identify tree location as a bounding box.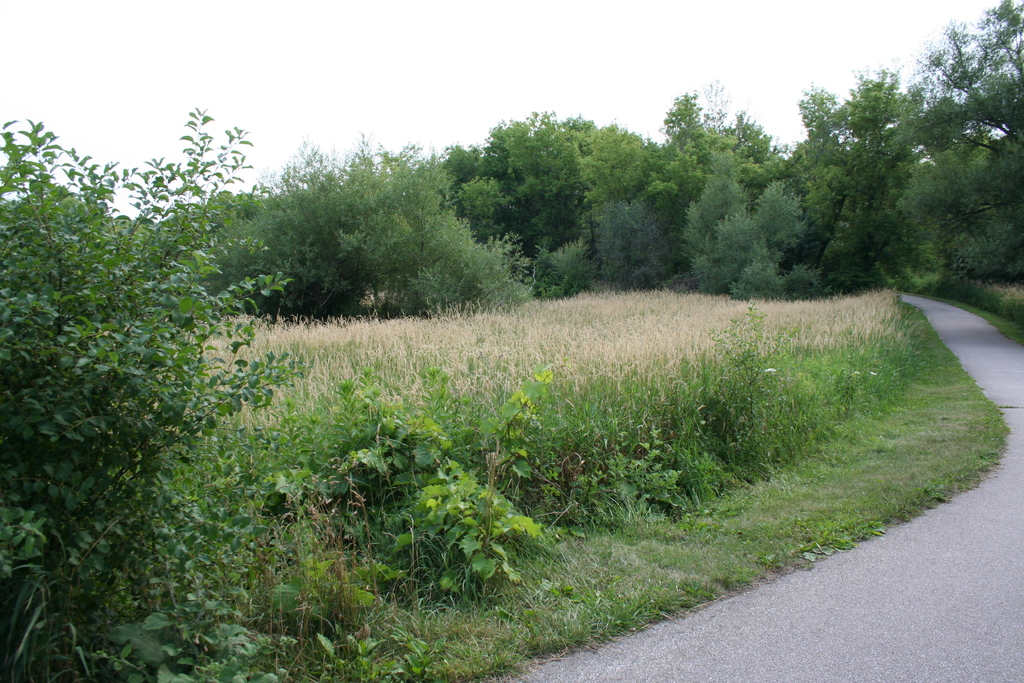
{"left": 435, "top": 110, "right": 595, "bottom": 299}.
